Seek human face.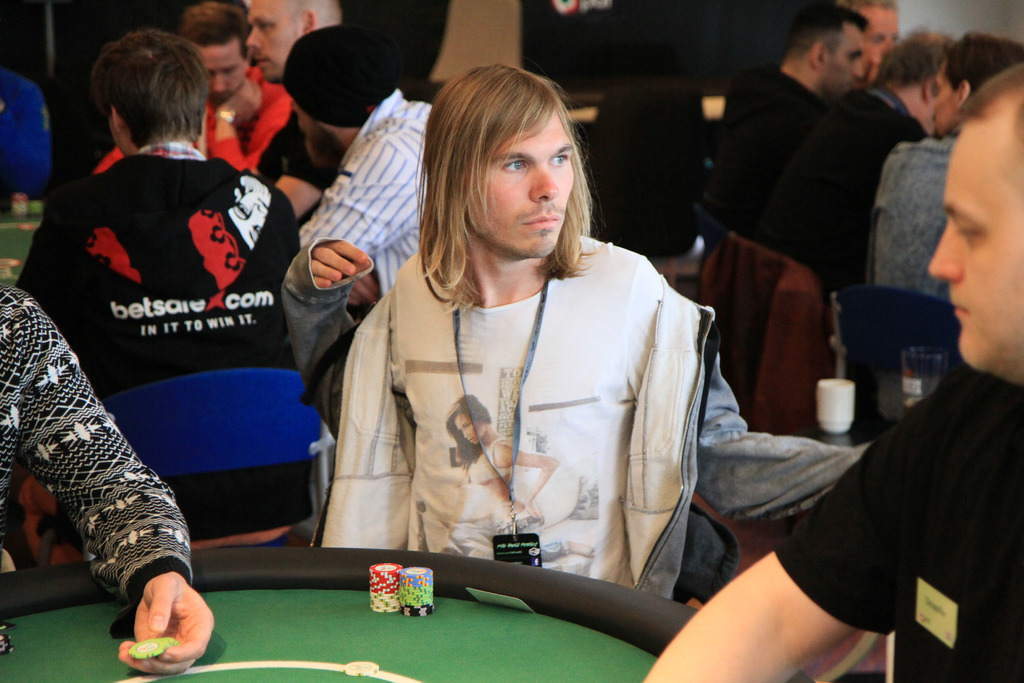
250/0/294/86.
